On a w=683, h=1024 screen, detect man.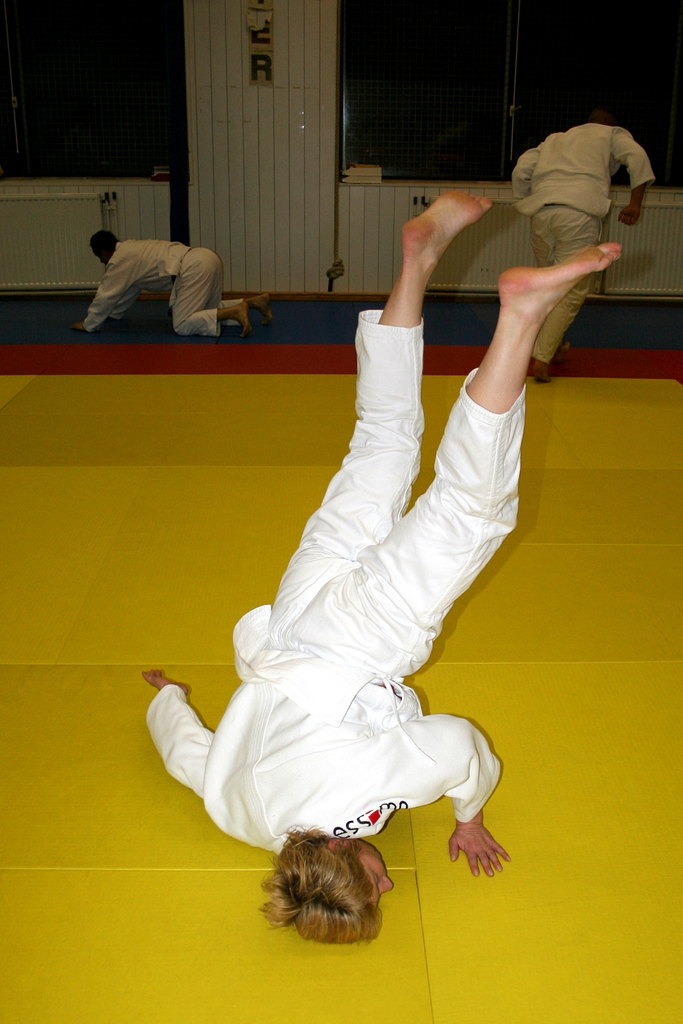
70:232:266:340.
